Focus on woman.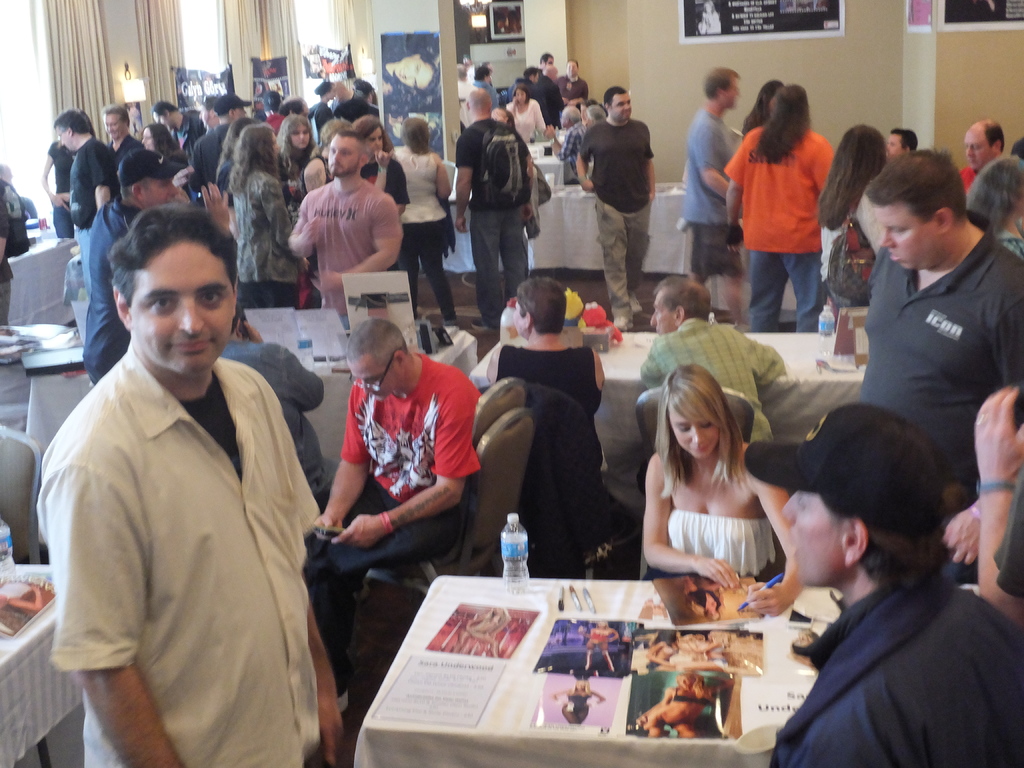
Focused at 454:605:511:661.
